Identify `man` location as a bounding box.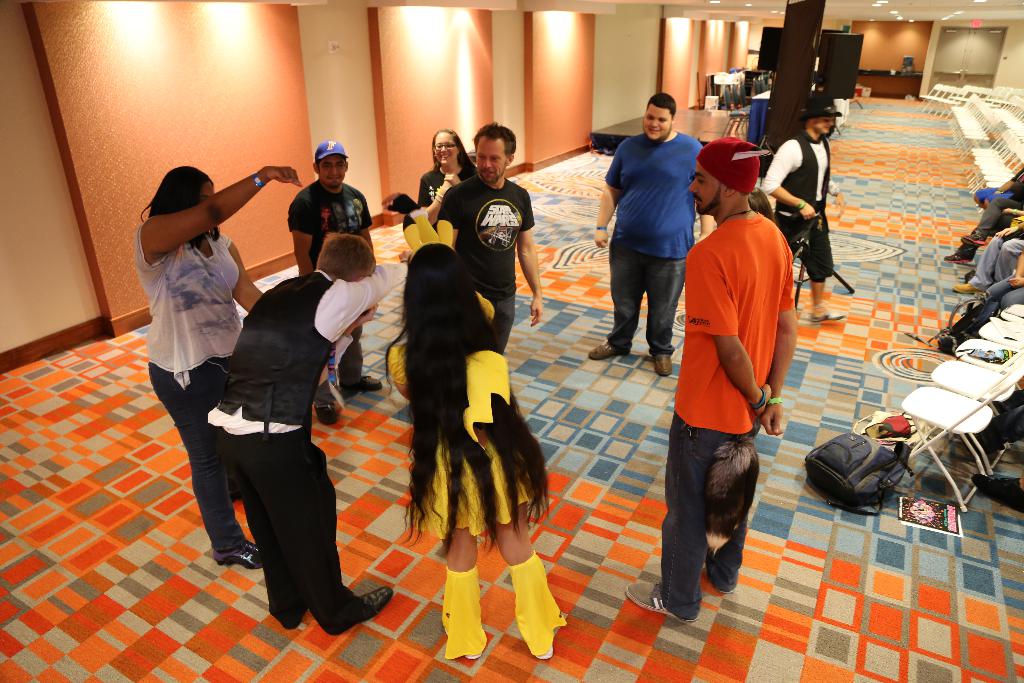
x1=433 y1=120 x2=545 y2=354.
